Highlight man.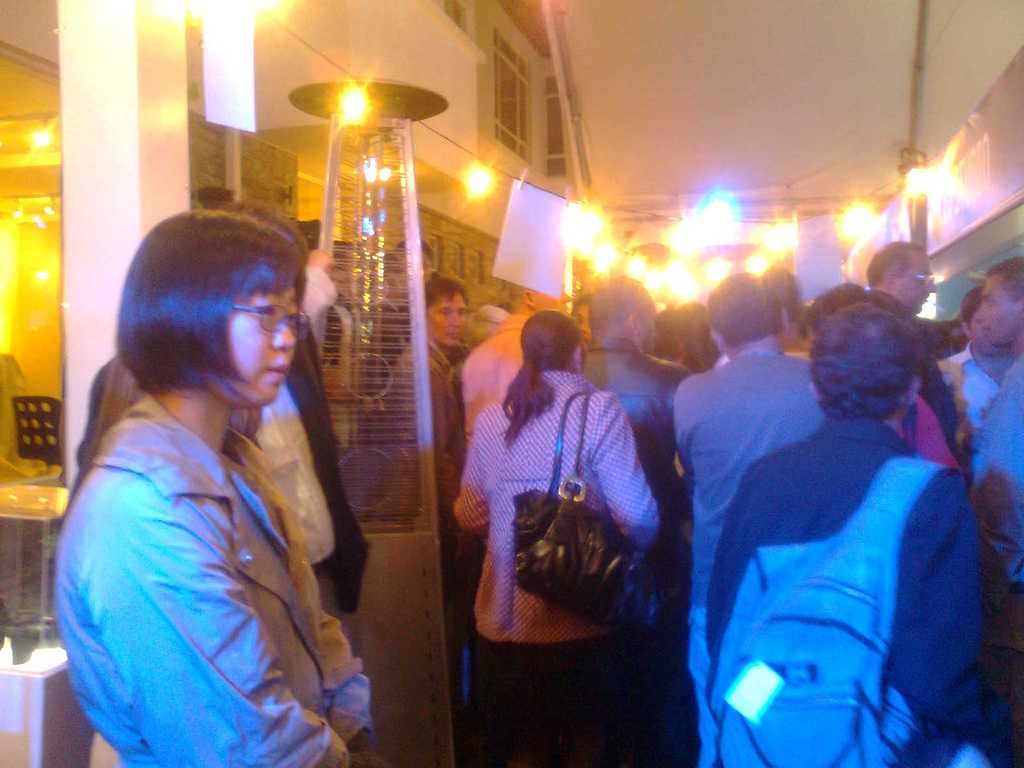
Highlighted region: 673, 269, 825, 742.
